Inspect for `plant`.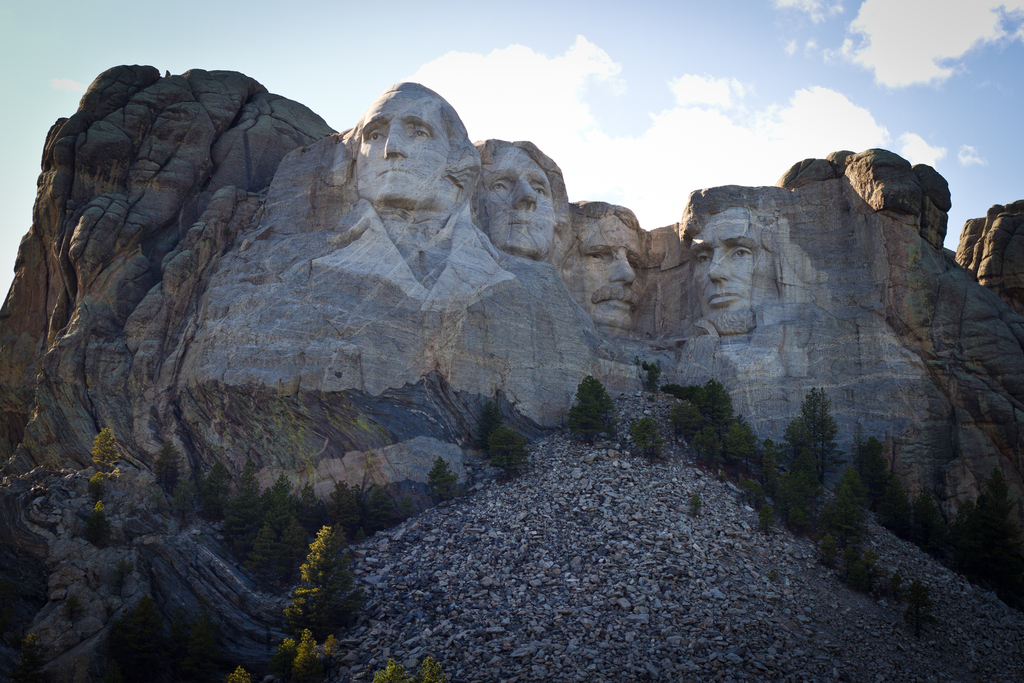
Inspection: left=229, top=659, right=246, bottom=682.
